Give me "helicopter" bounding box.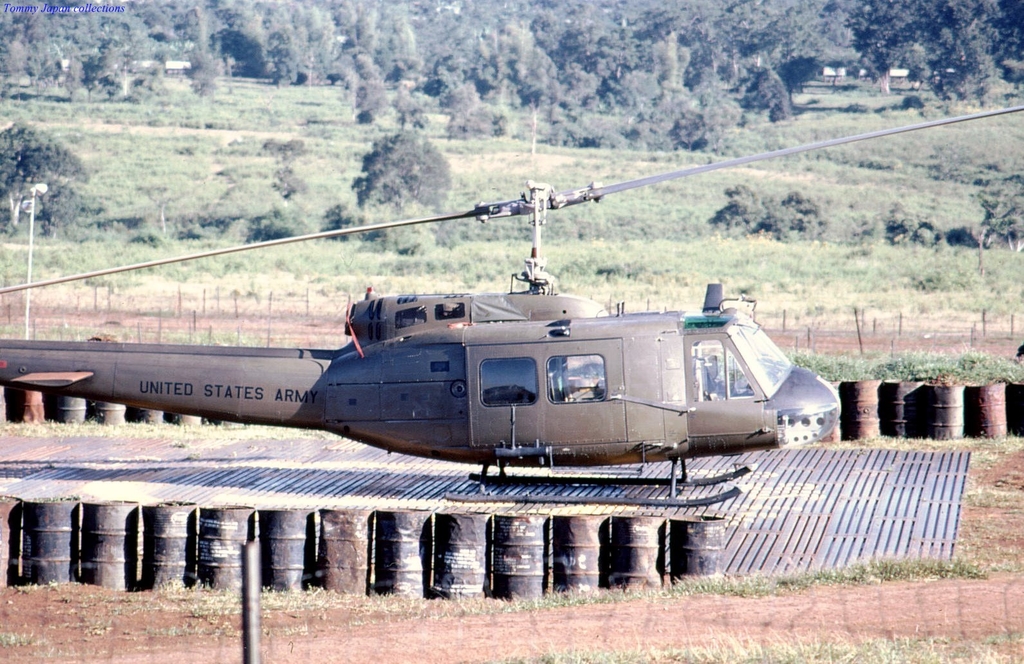
0:105:1023:506.
